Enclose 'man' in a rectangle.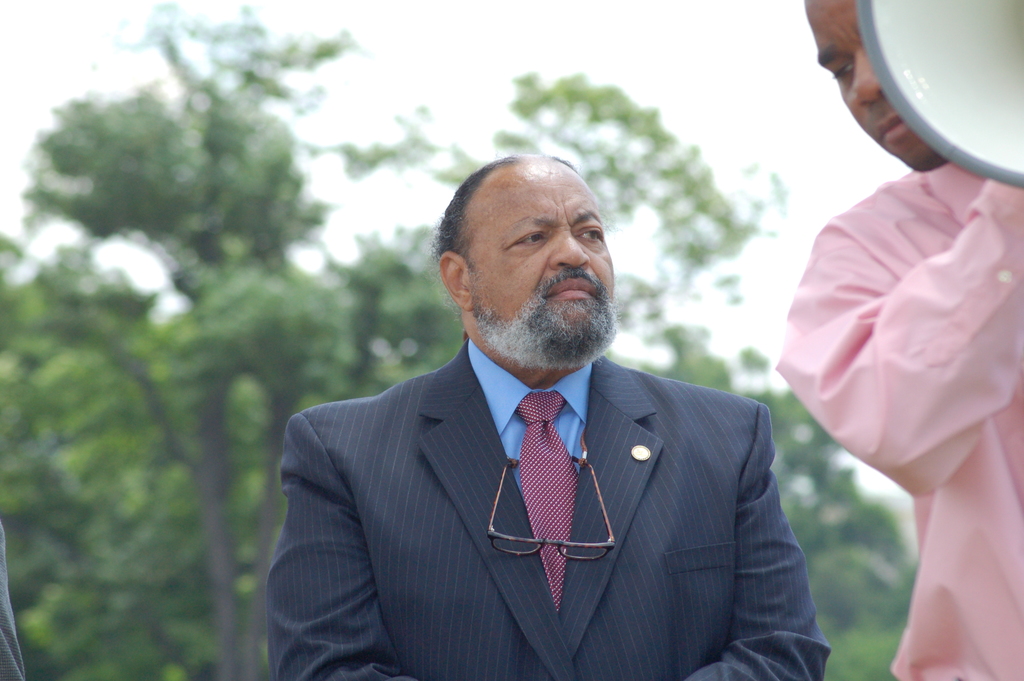
Rect(252, 154, 842, 673).
